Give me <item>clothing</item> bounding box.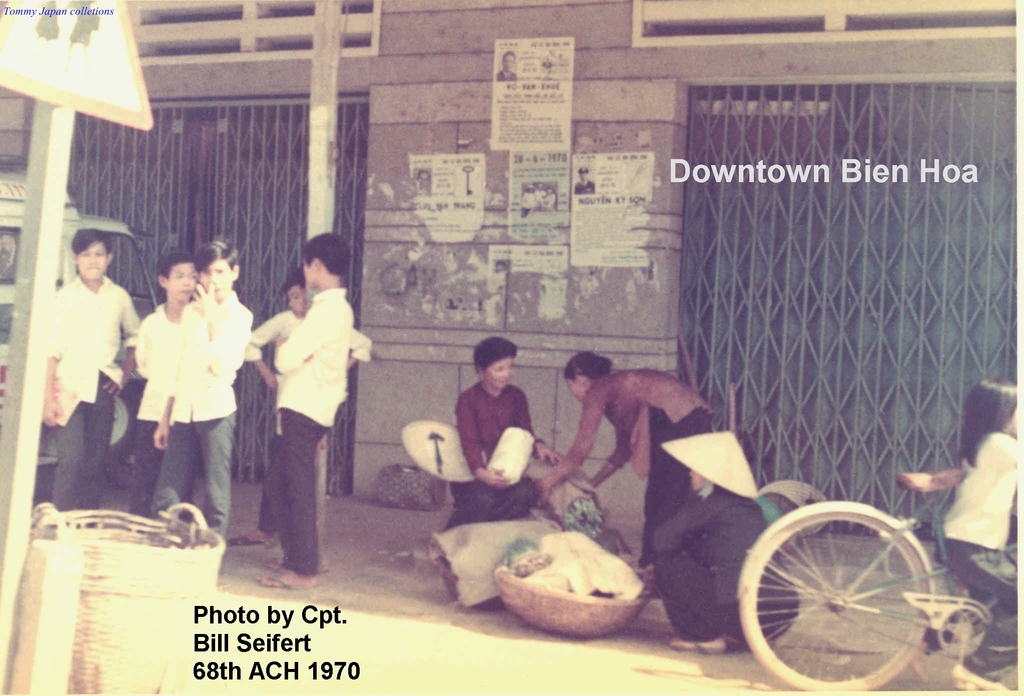
244 312 378 529.
